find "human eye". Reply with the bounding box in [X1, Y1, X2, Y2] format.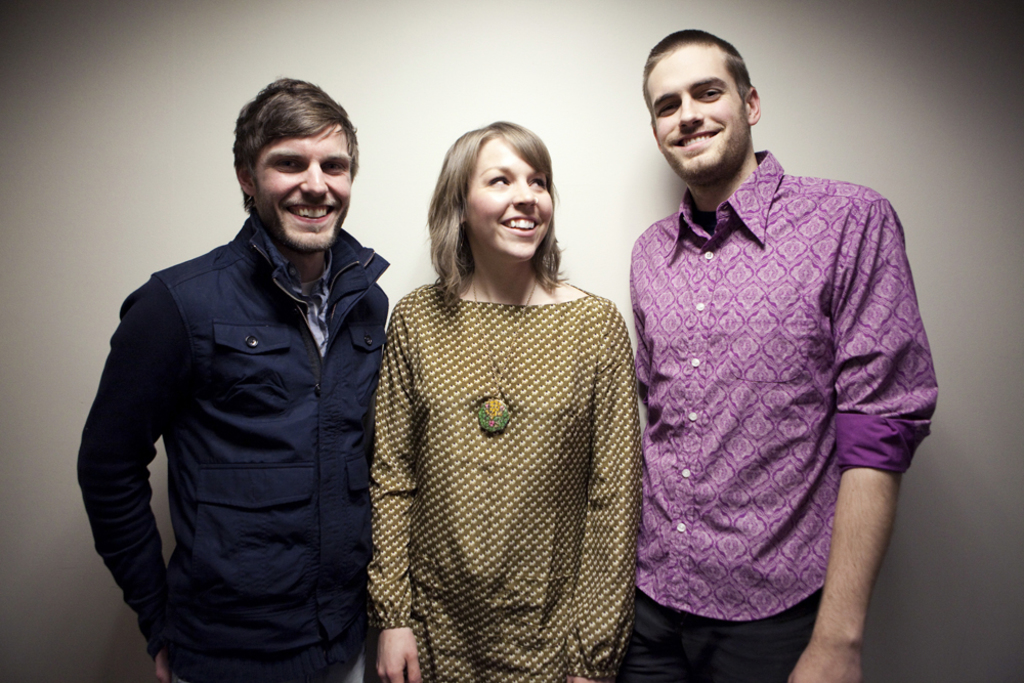
[273, 160, 303, 173].
